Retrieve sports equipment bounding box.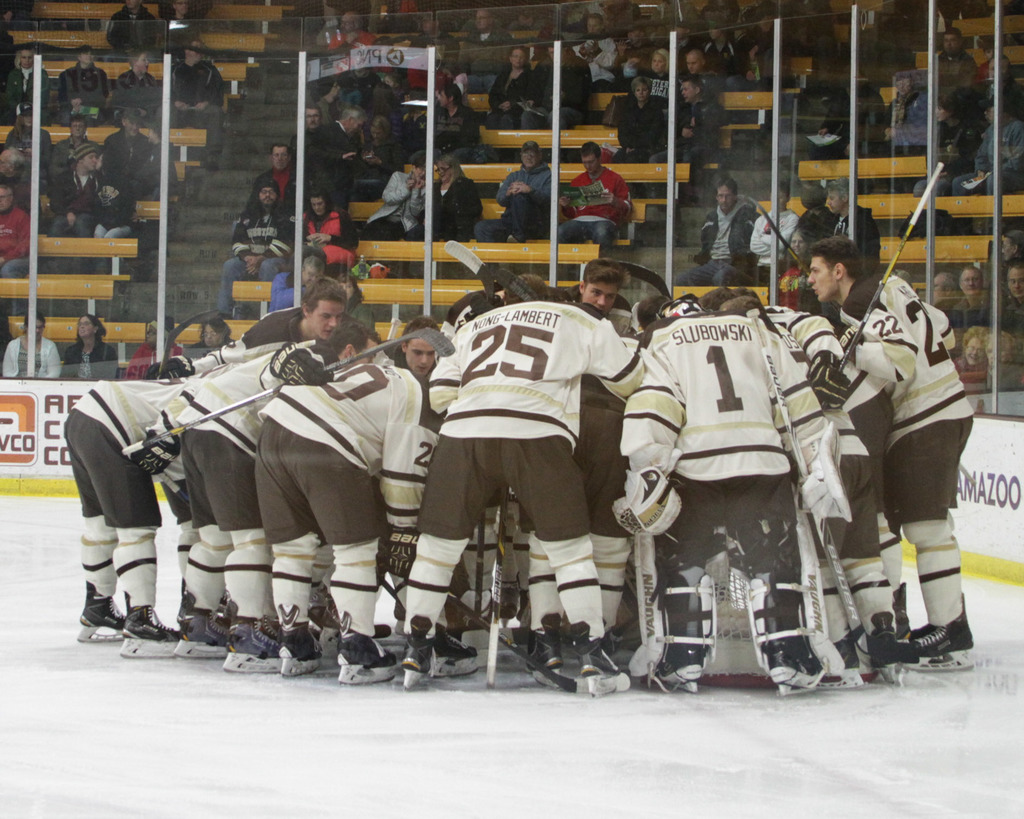
Bounding box: 77, 580, 126, 642.
